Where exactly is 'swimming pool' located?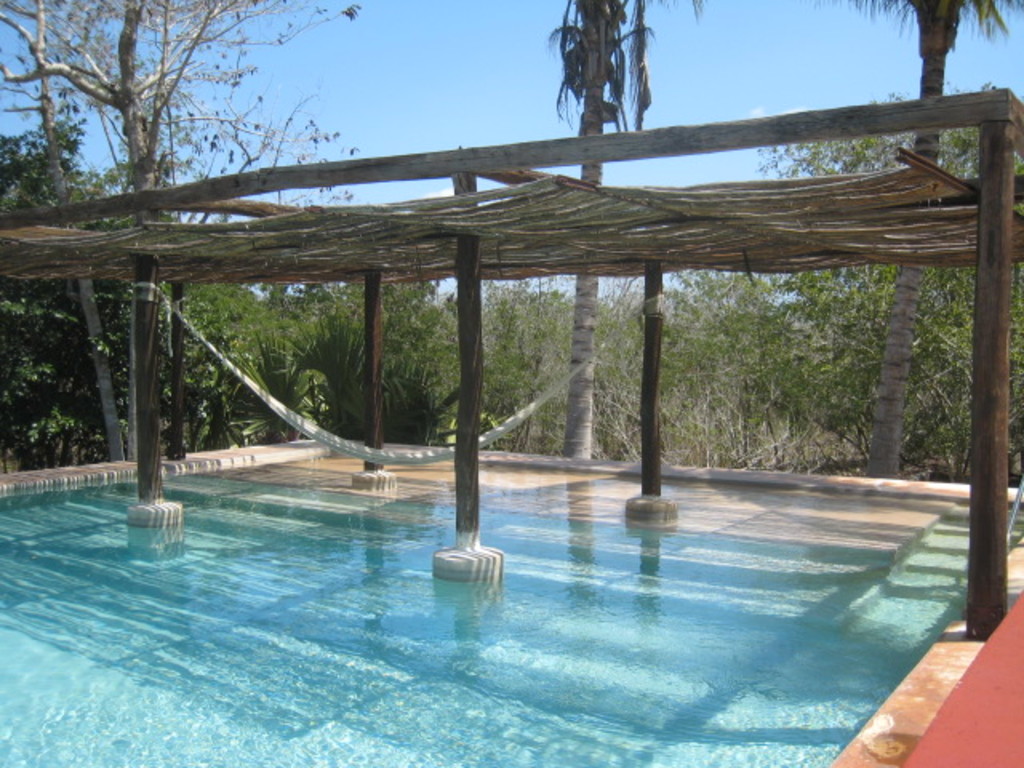
Its bounding box is (left=18, top=394, right=1006, bottom=754).
